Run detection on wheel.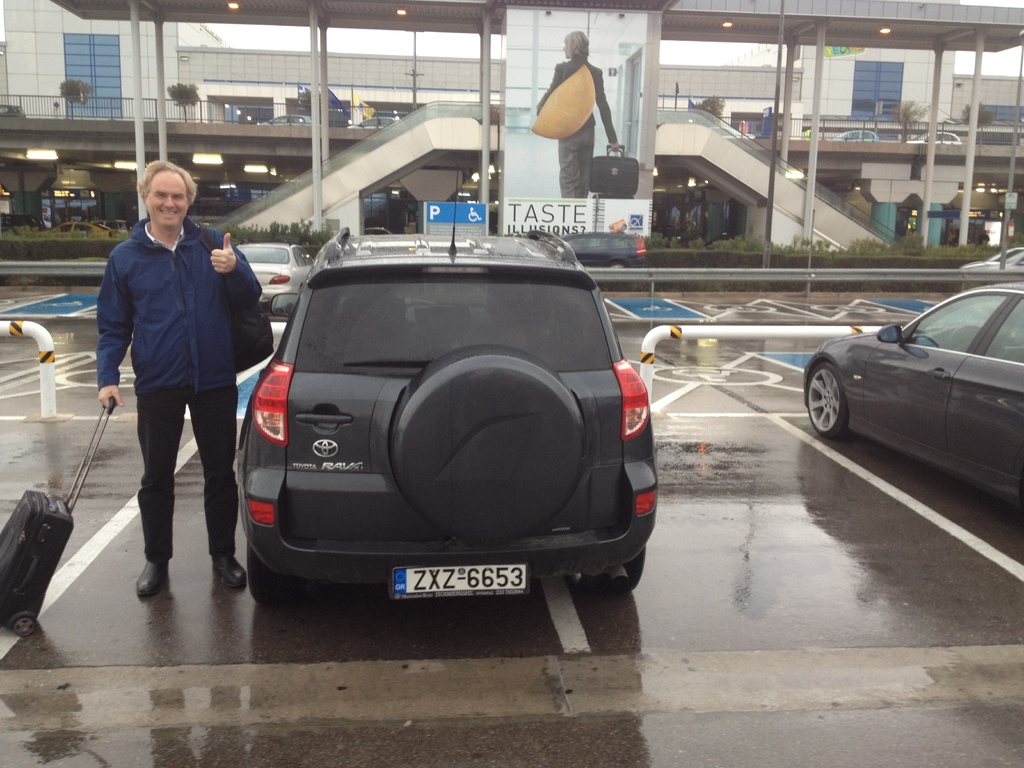
Result: 801:353:847:435.
